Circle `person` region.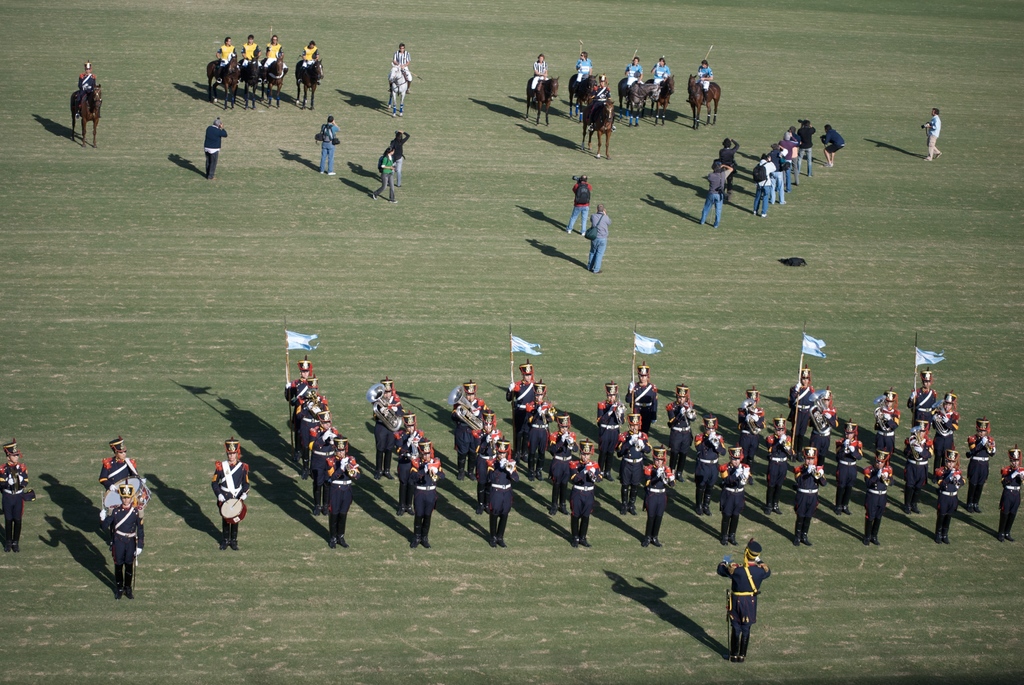
Region: crop(872, 388, 895, 465).
